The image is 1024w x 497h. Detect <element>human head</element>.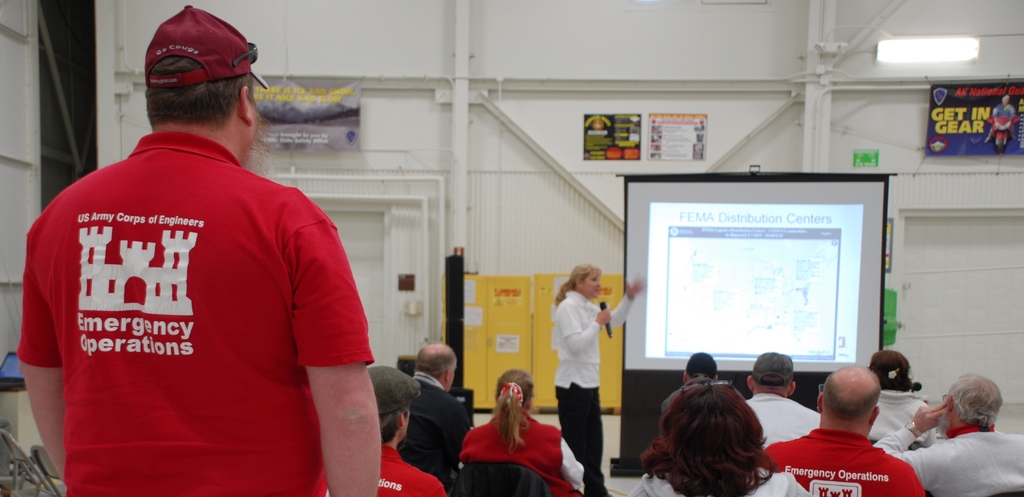
Detection: (563,259,601,303).
